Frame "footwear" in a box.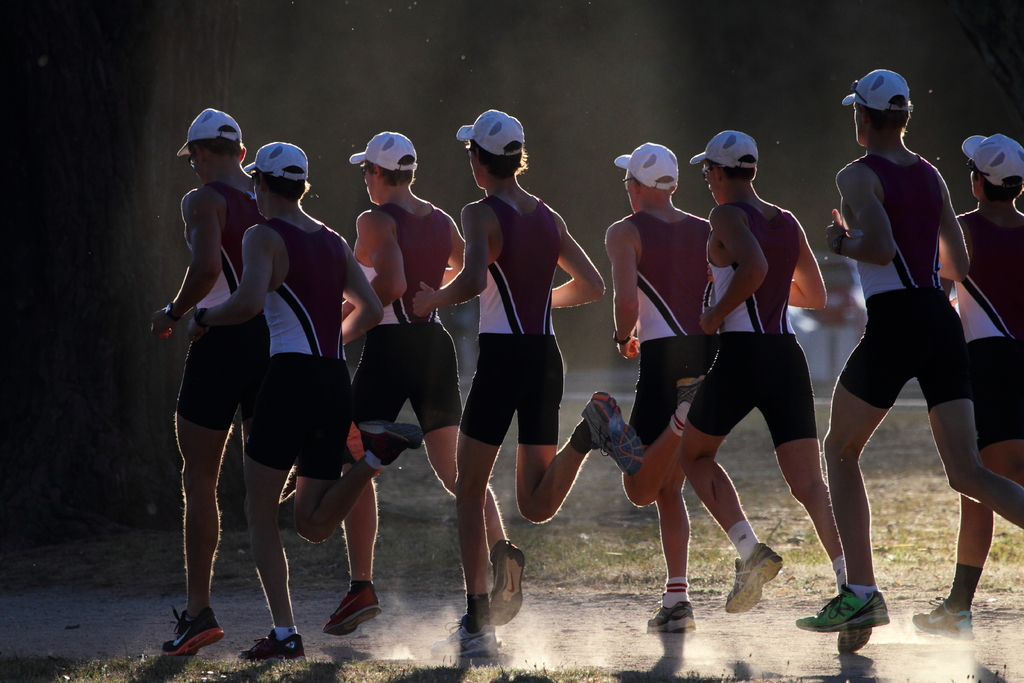
794,584,886,633.
